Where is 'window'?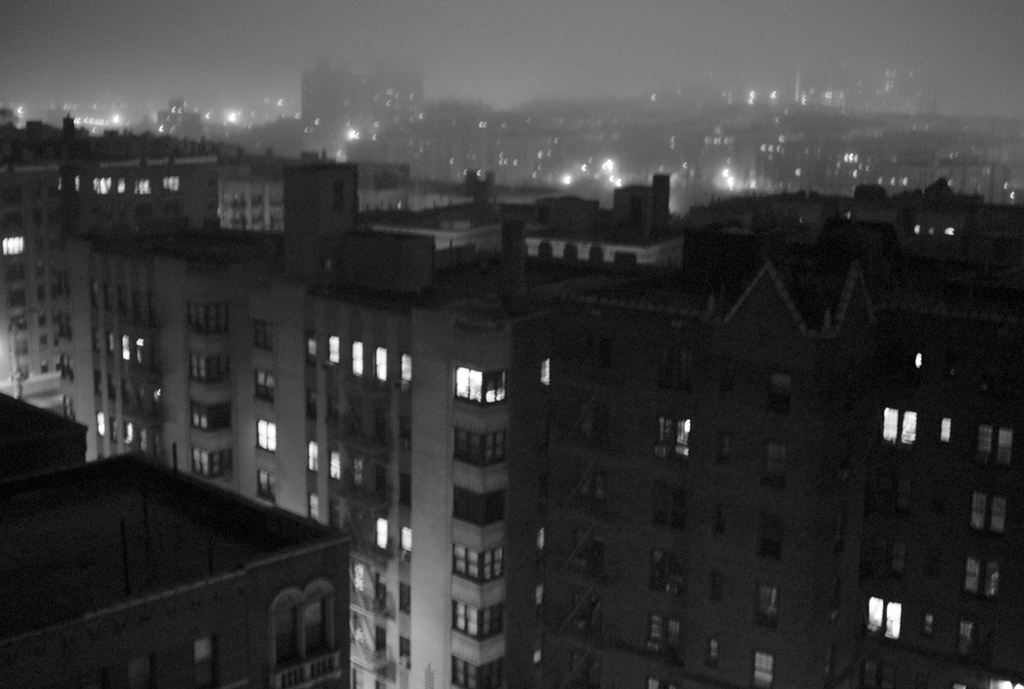
crop(973, 421, 1013, 473).
